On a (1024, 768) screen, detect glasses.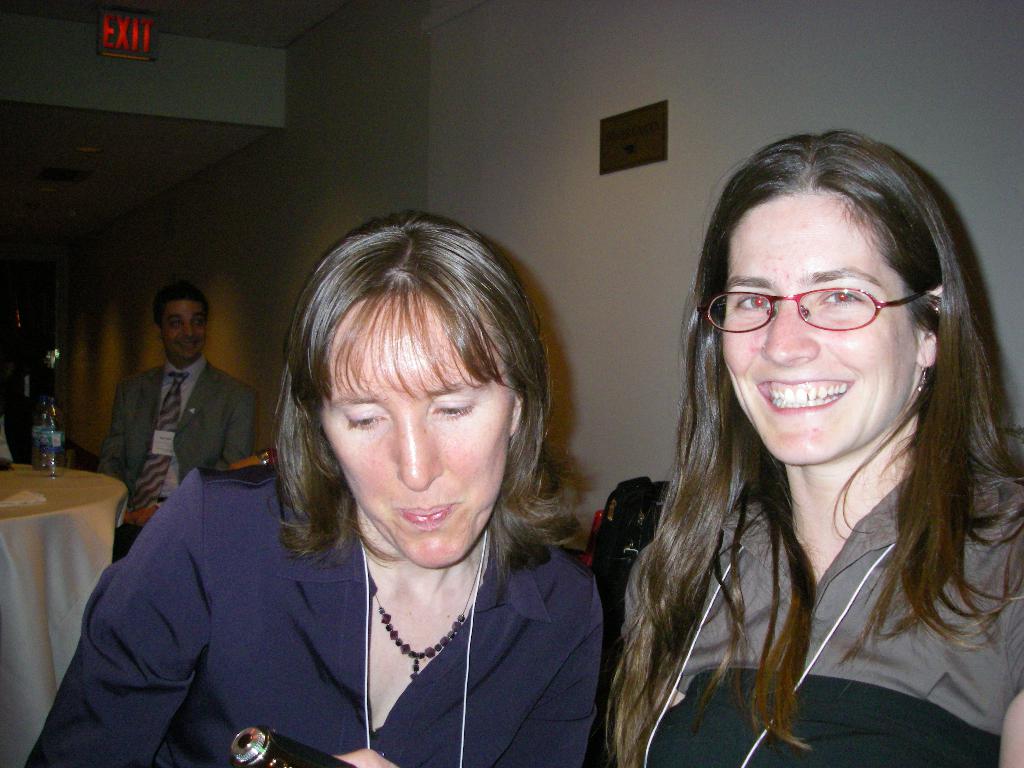
[702, 268, 938, 347].
